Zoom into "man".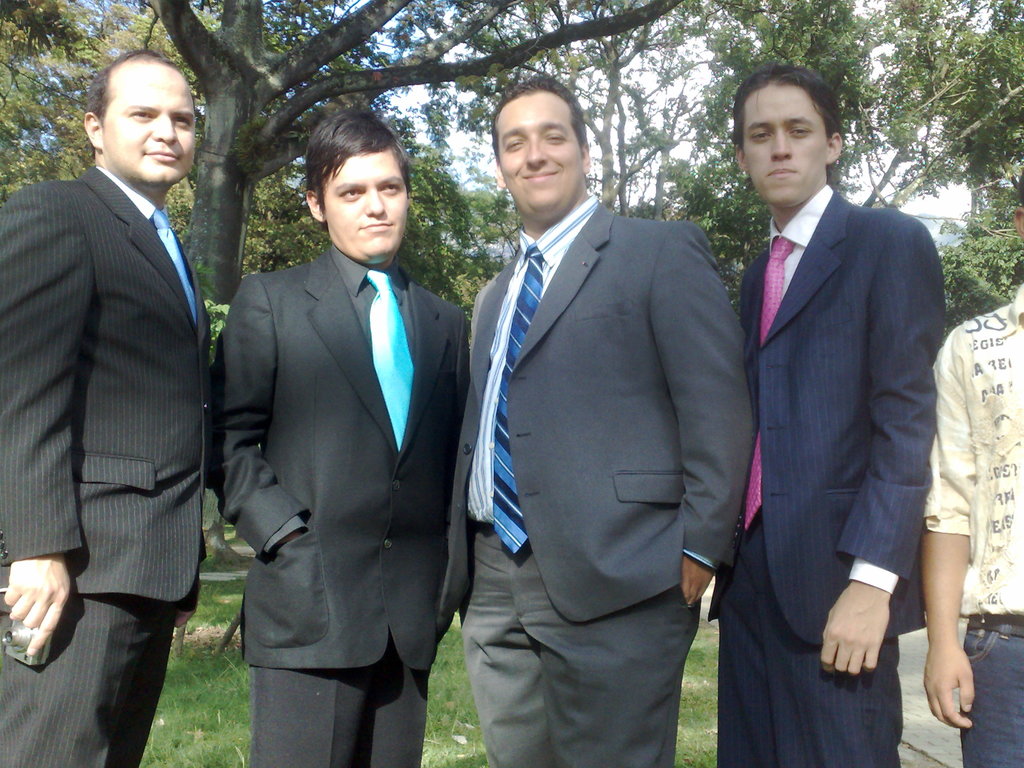
Zoom target: {"left": 0, "top": 44, "right": 212, "bottom": 767}.
